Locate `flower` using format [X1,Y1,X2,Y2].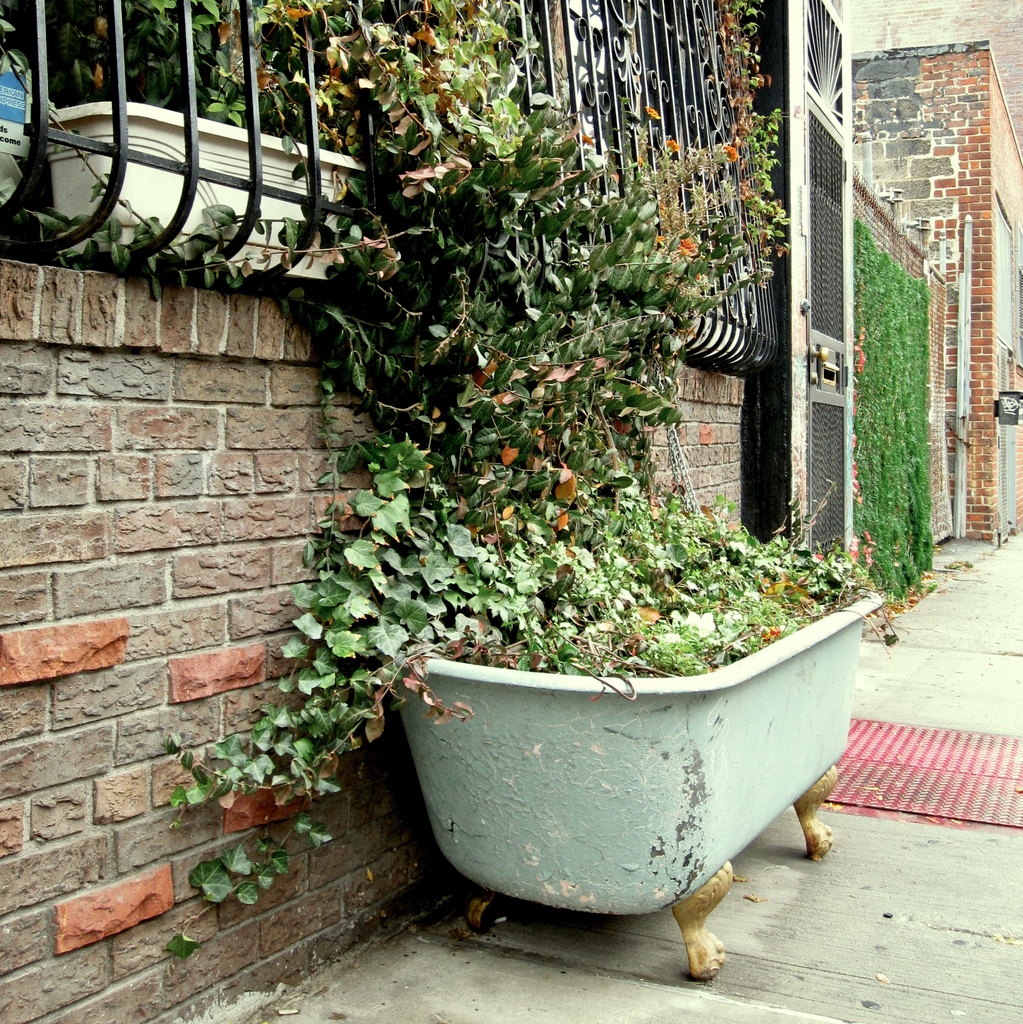
[677,233,707,259].
